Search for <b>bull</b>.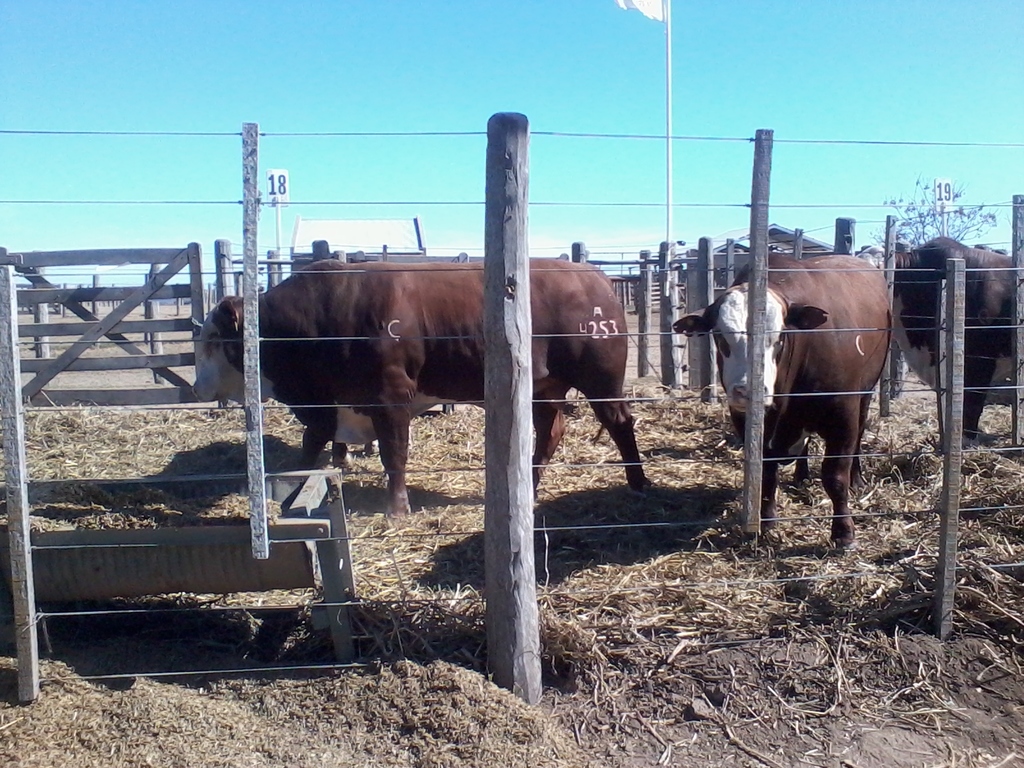
Found at pyautogui.locateOnScreen(669, 254, 891, 556).
